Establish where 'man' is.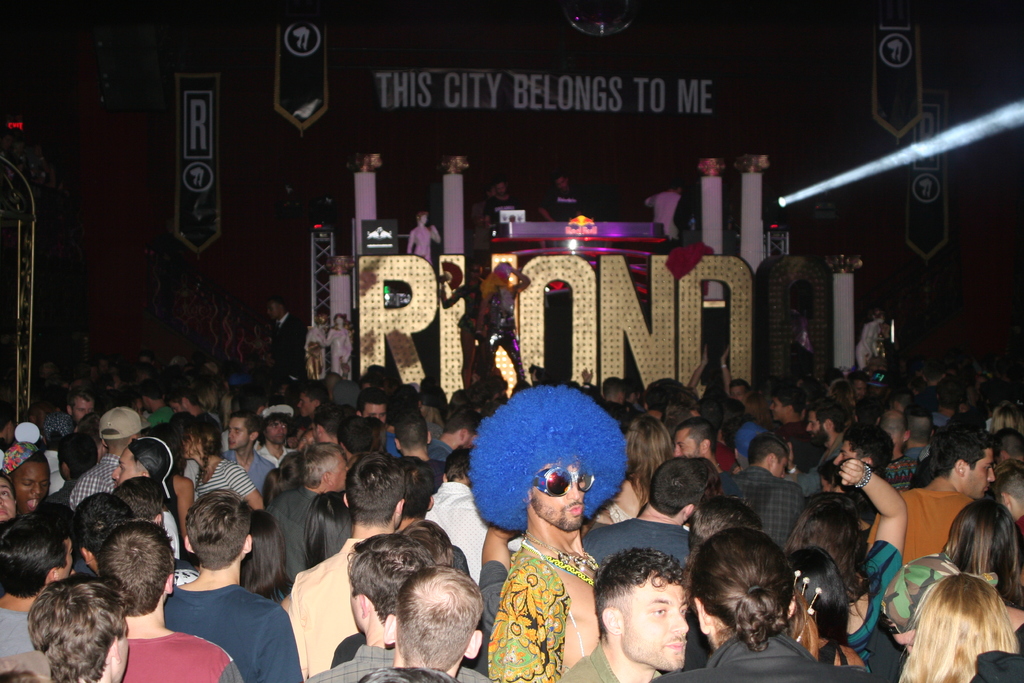
Established at <region>0, 522, 76, 661</region>.
